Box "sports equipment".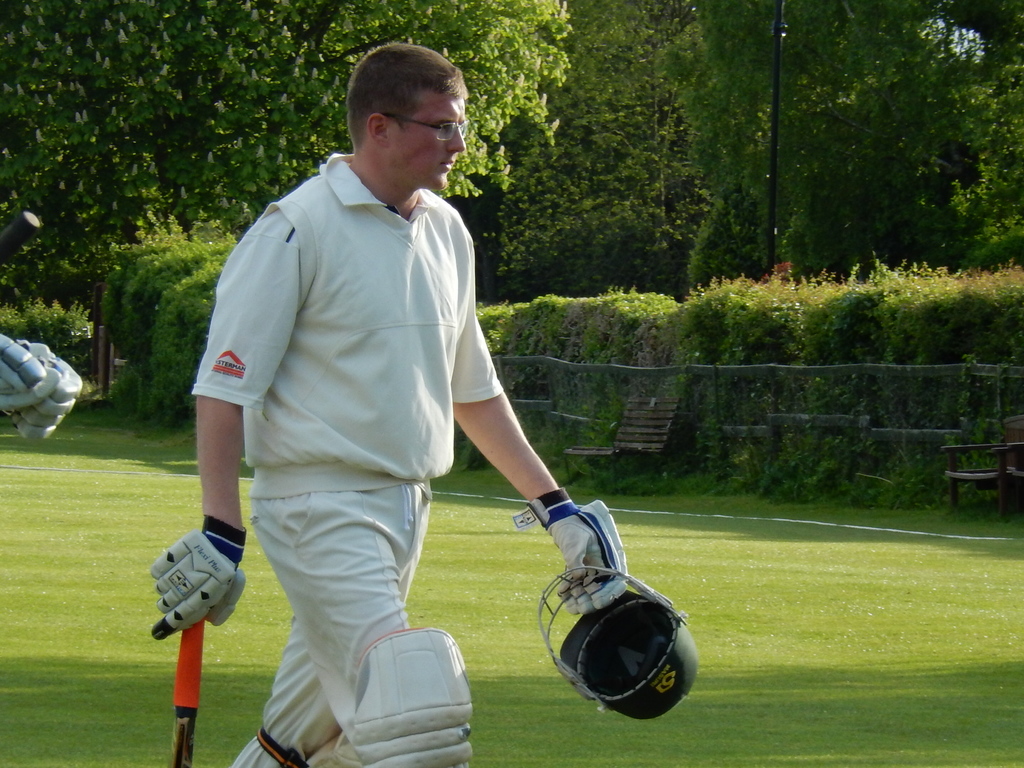
<box>532,563,707,724</box>.
